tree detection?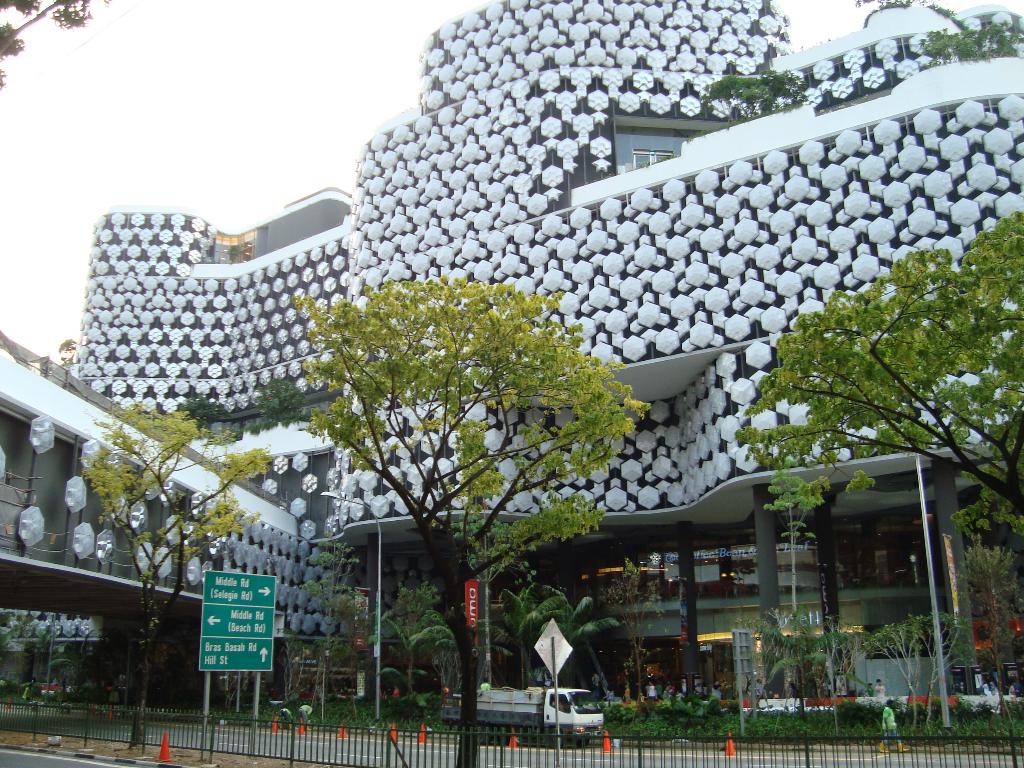
crop(739, 603, 858, 767)
